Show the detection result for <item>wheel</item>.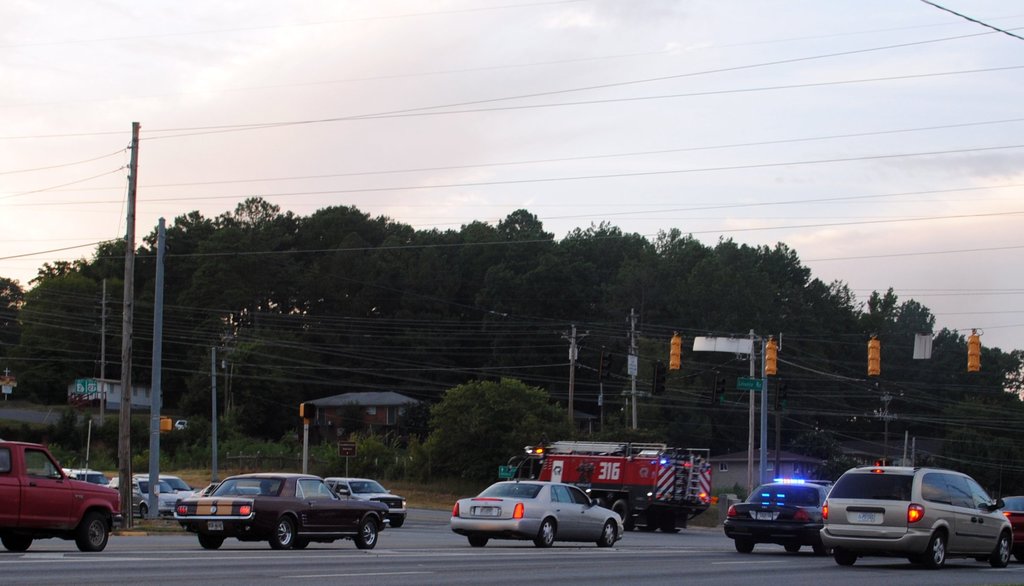
locate(735, 541, 755, 555).
